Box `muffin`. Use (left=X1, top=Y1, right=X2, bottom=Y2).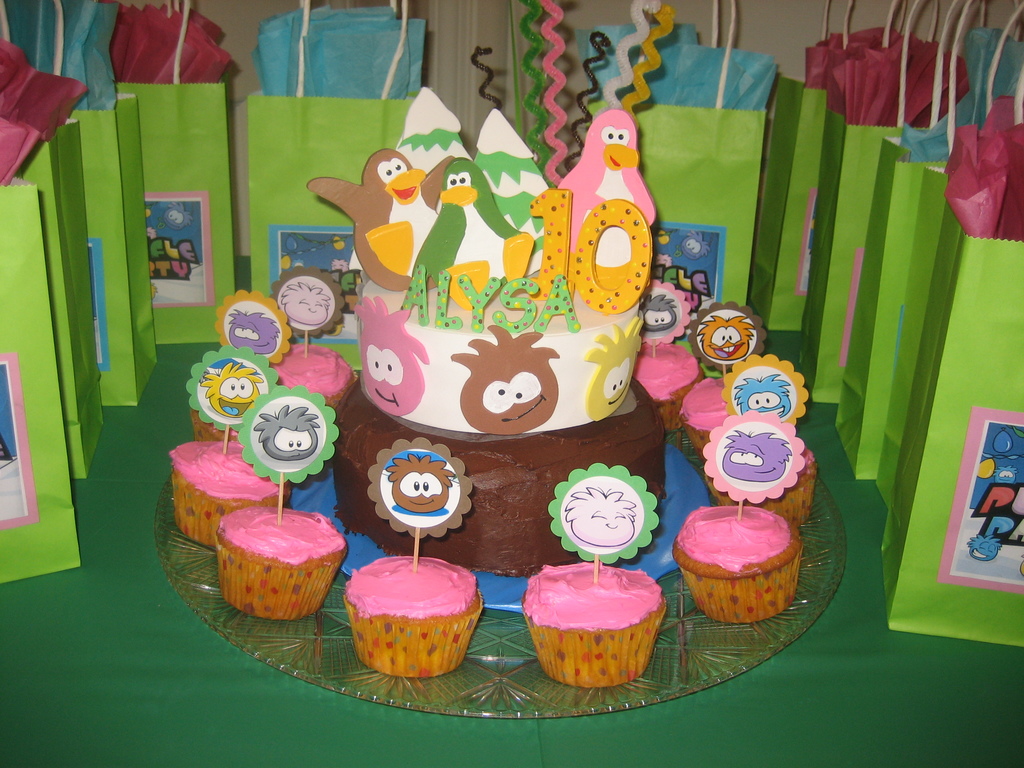
(left=520, top=558, right=668, bottom=689).
